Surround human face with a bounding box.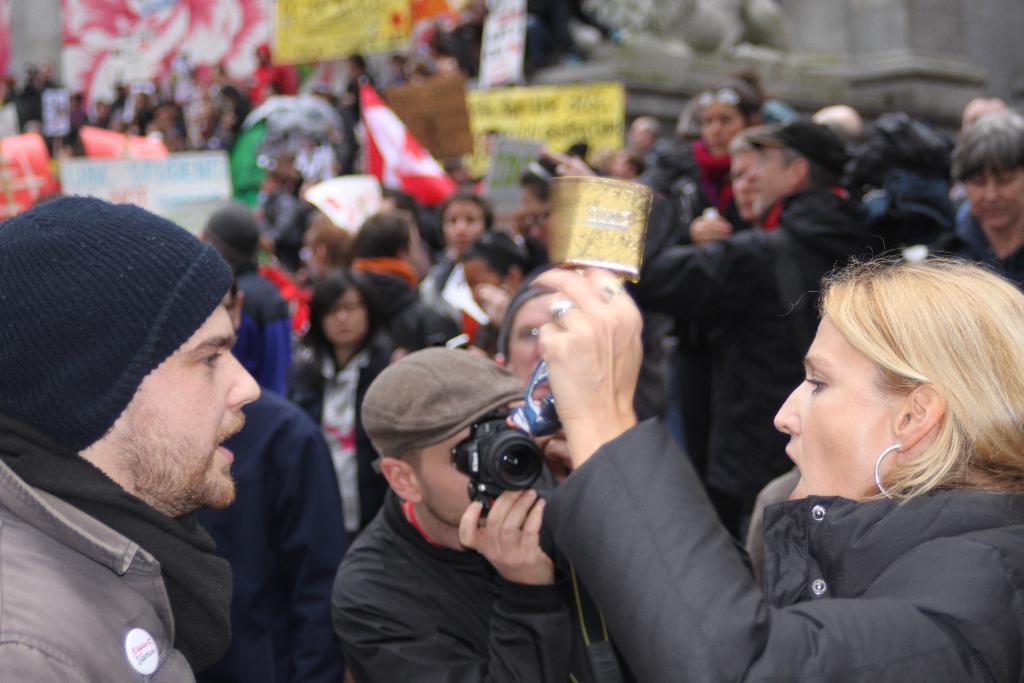
(left=120, top=297, right=260, bottom=503).
